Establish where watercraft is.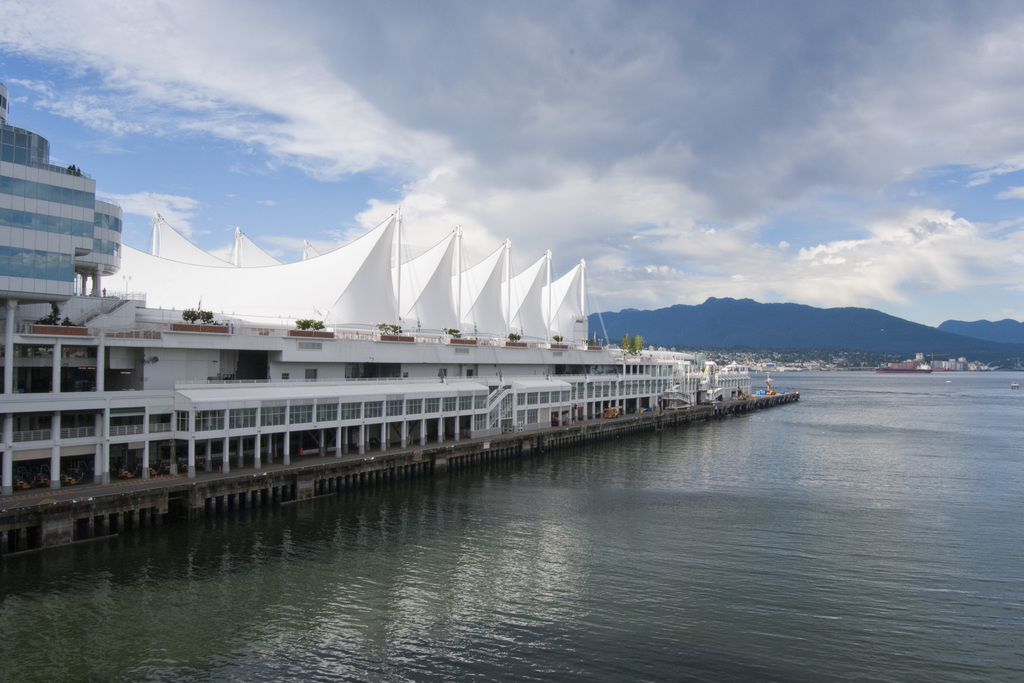
Established at 29, 233, 836, 450.
